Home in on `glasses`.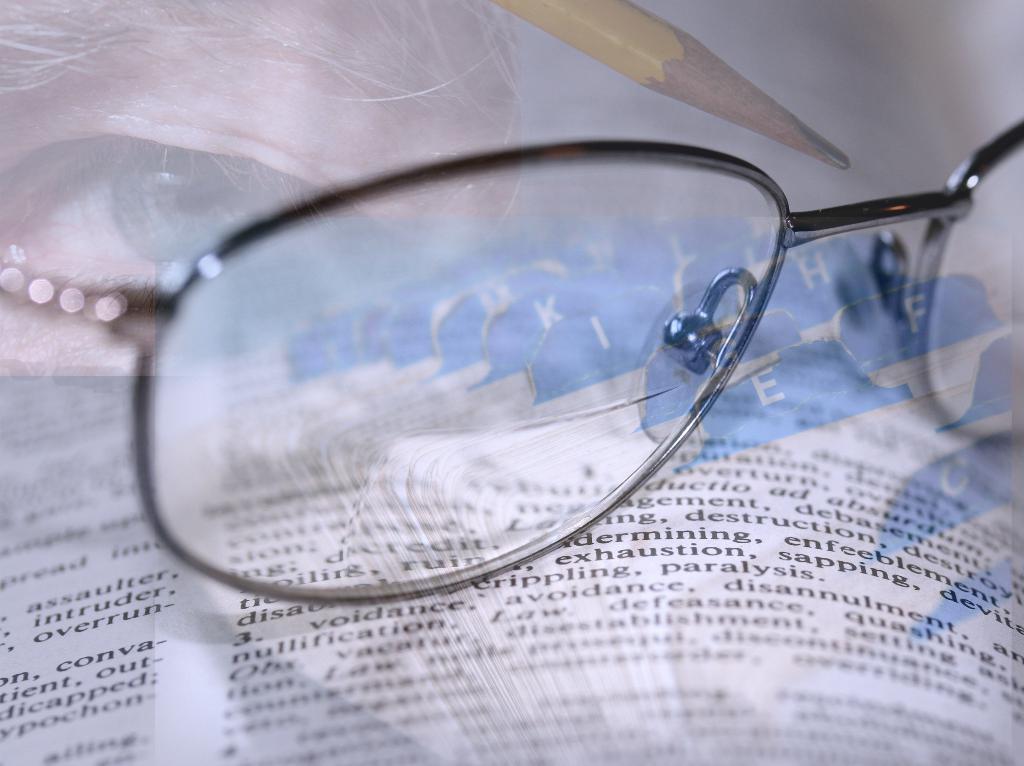
Homed in at (0,113,1022,605).
